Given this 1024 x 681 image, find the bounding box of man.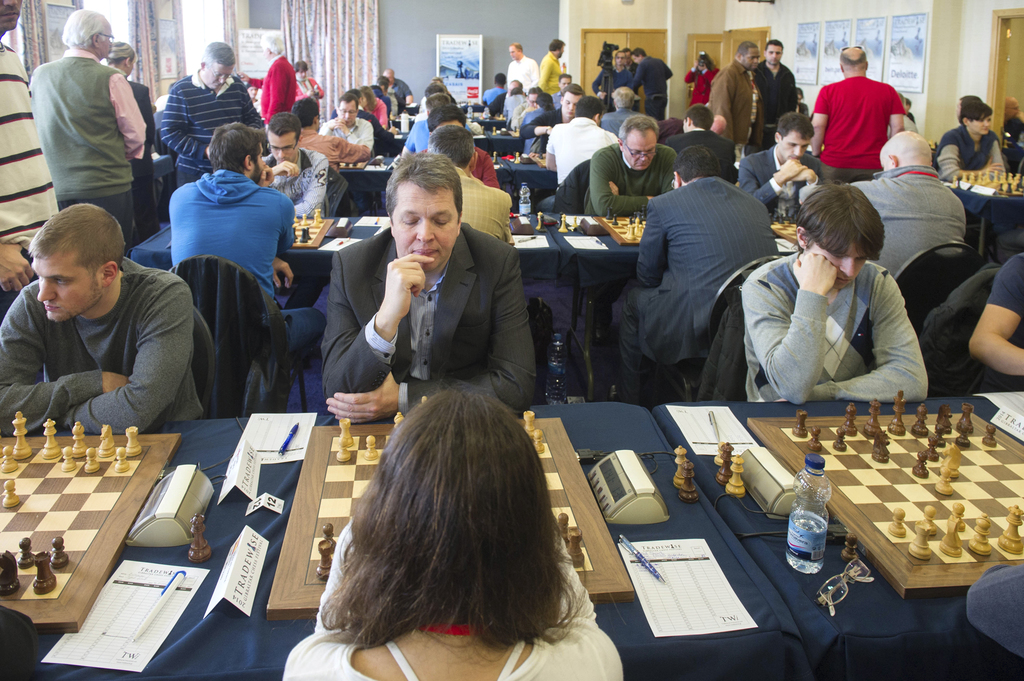
(756, 40, 792, 147).
